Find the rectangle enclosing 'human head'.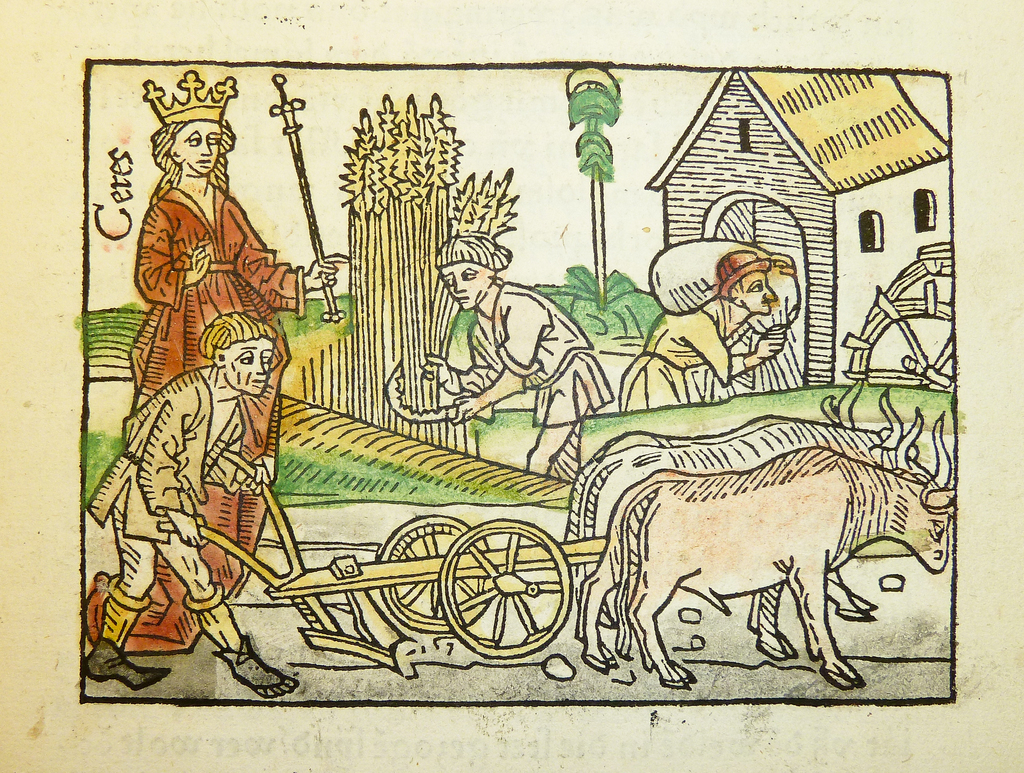
crop(162, 108, 225, 177).
